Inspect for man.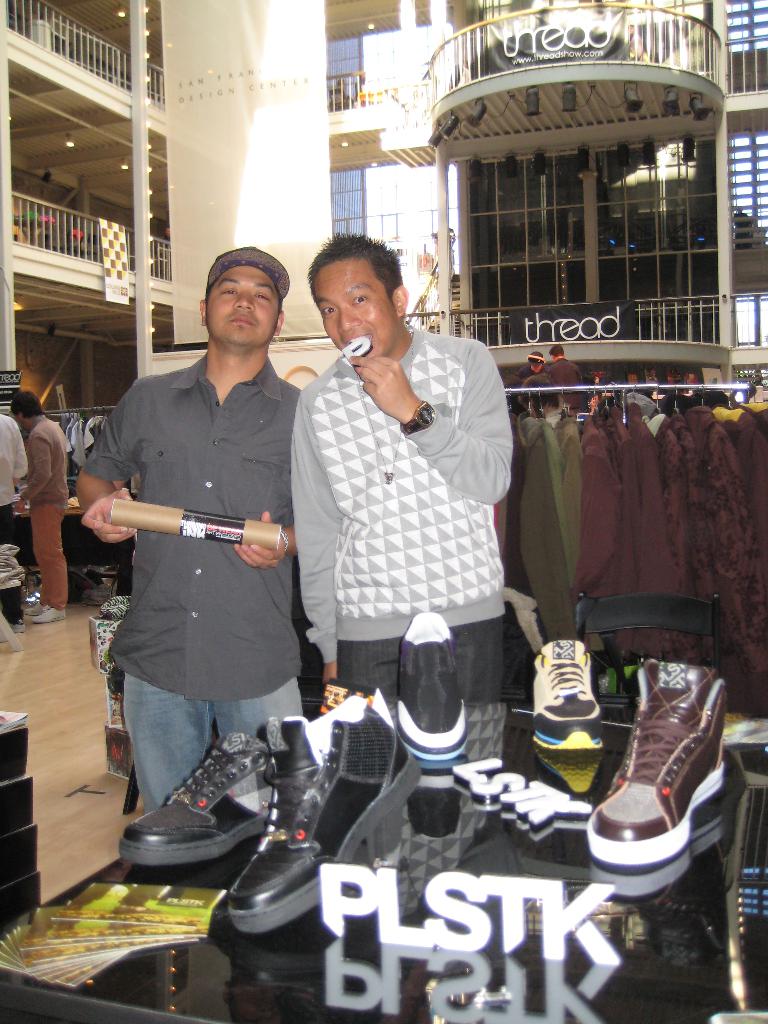
Inspection: 515,374,560,424.
